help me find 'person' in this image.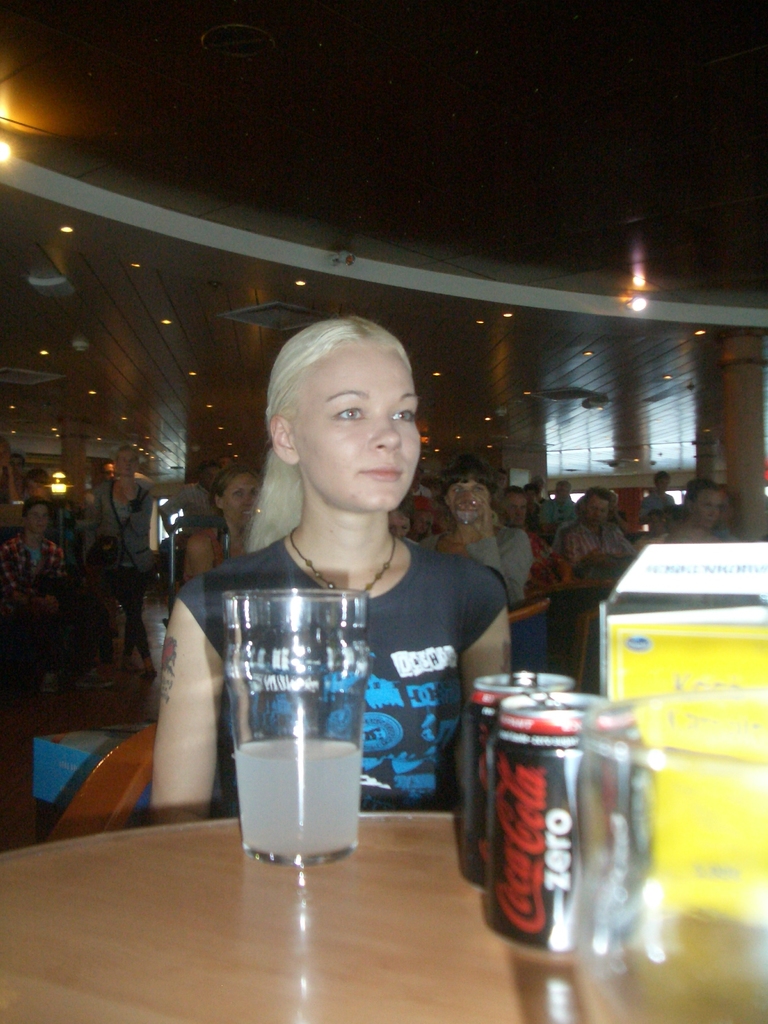
Found it: x1=562, y1=483, x2=632, y2=567.
